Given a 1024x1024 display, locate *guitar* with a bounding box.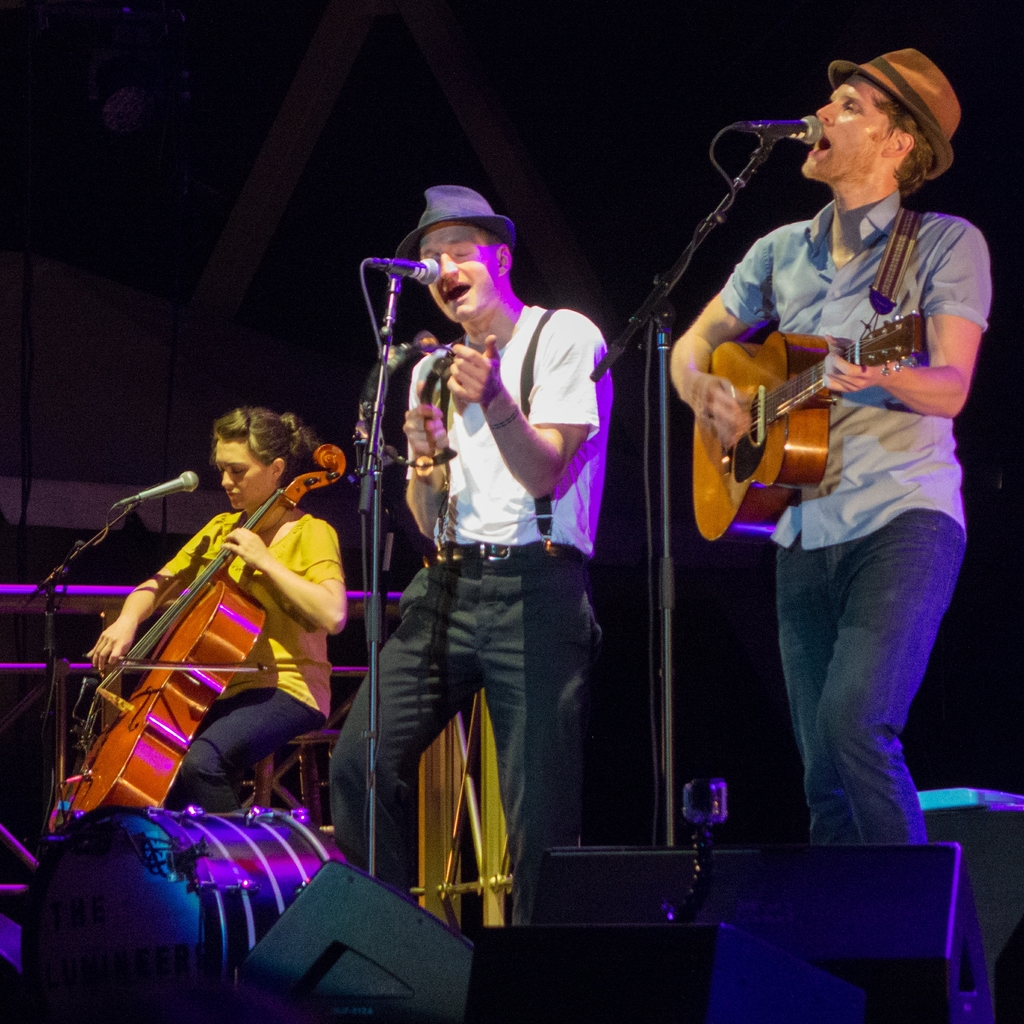
Located: 690 305 925 543.
